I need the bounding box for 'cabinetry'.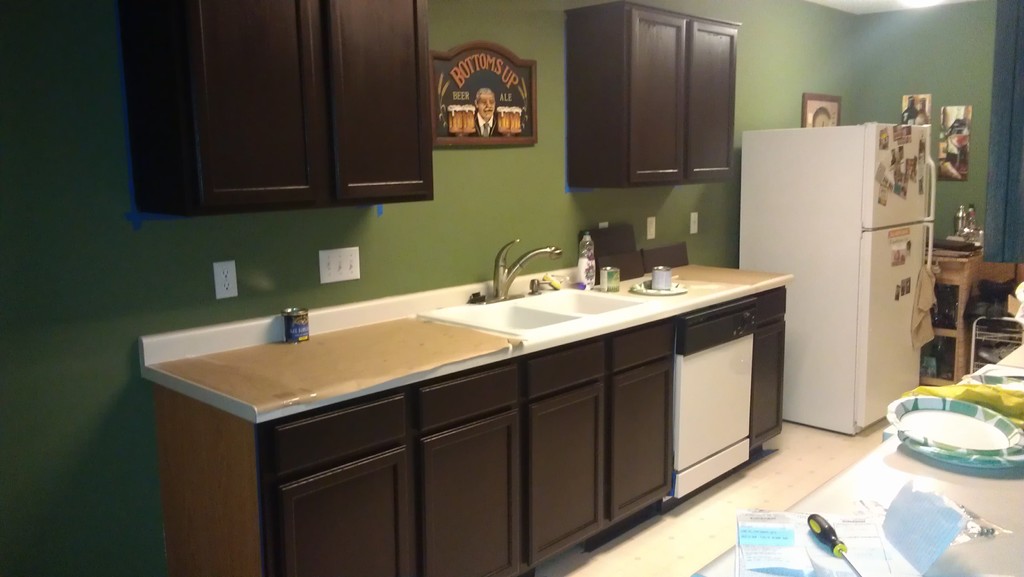
Here it is: x1=570, y1=0, x2=741, y2=189.
